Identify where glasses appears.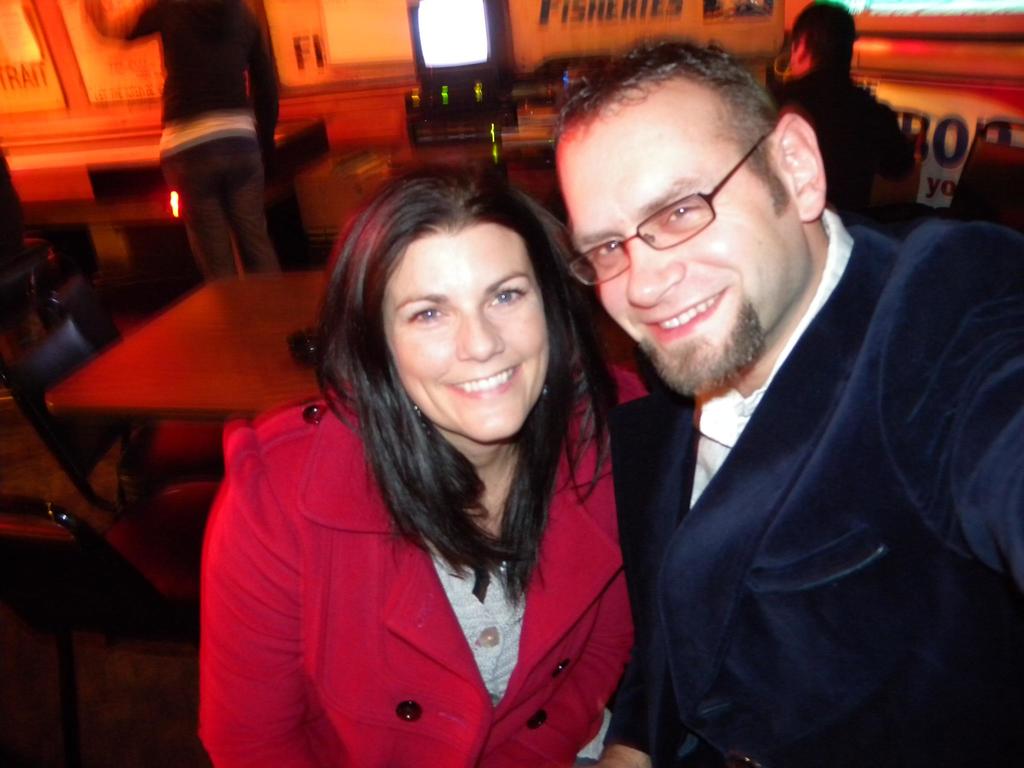
Appears at BBox(570, 125, 775, 294).
